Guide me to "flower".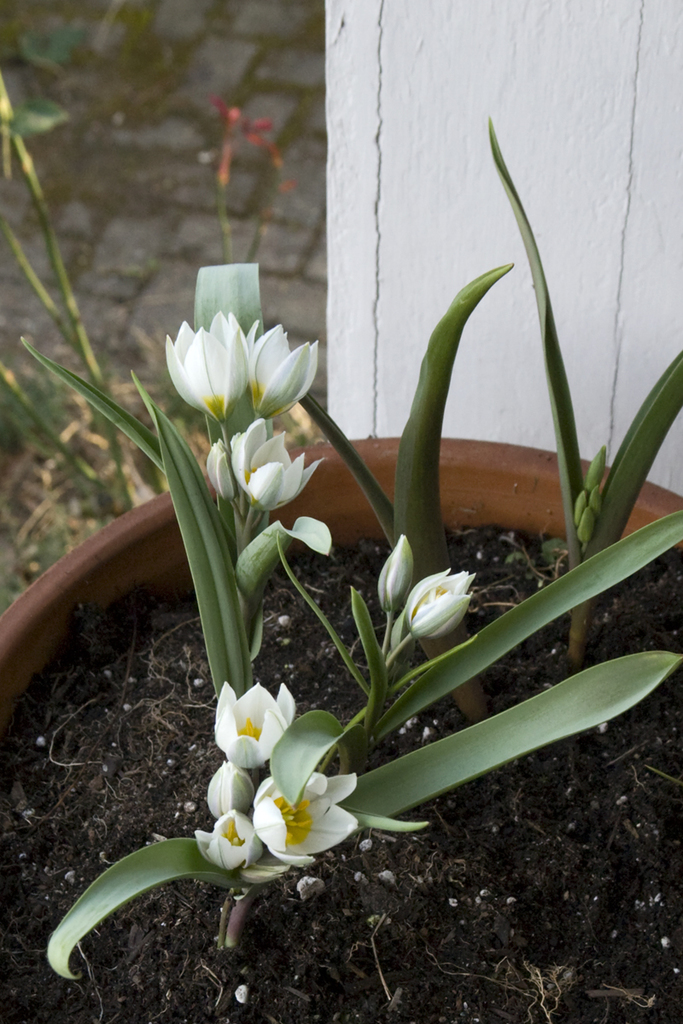
Guidance: x1=204, y1=744, x2=271, y2=806.
